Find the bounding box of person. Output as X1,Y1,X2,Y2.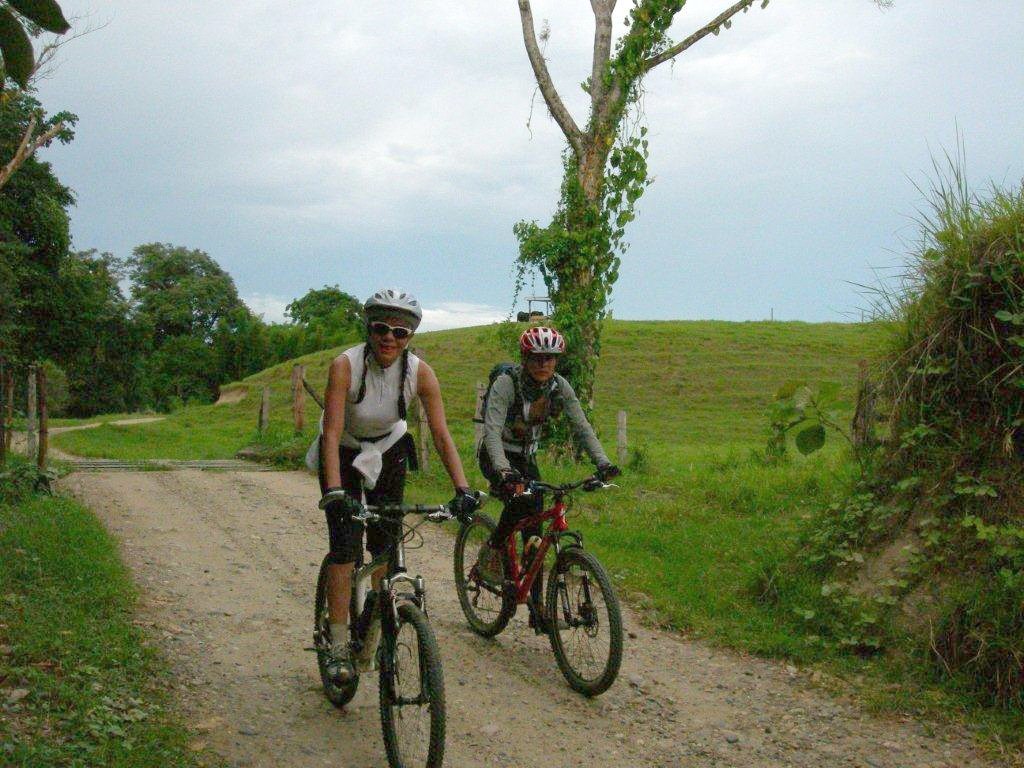
476,329,618,629.
